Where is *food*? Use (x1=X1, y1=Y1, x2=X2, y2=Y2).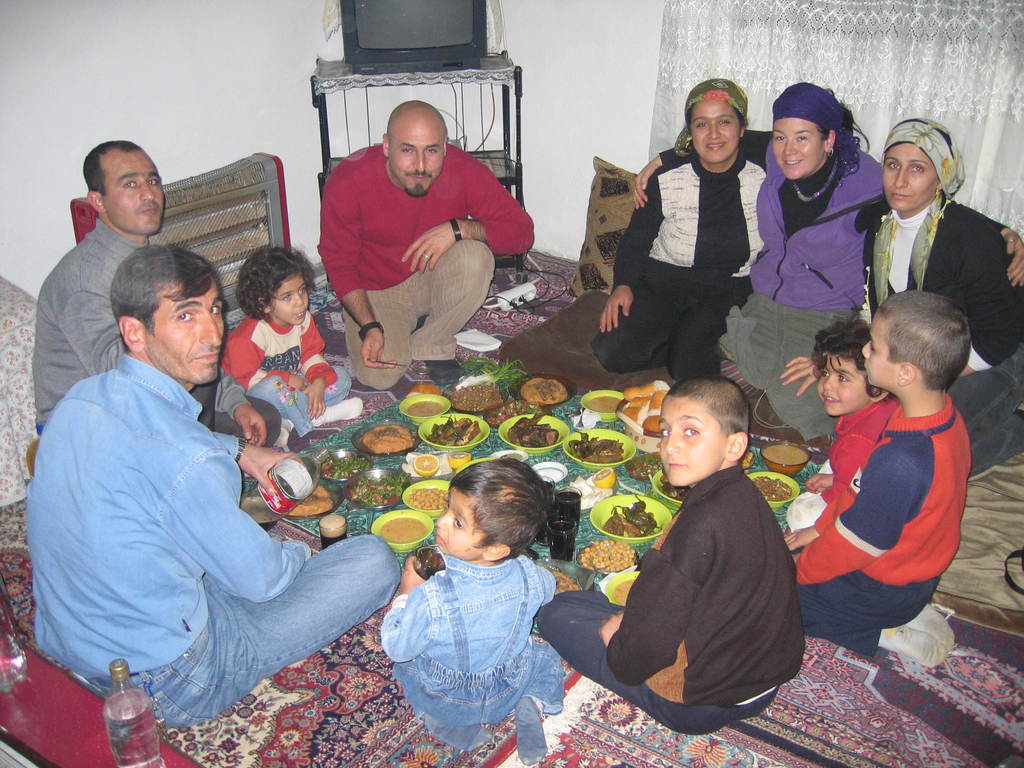
(x1=364, y1=422, x2=415, y2=452).
